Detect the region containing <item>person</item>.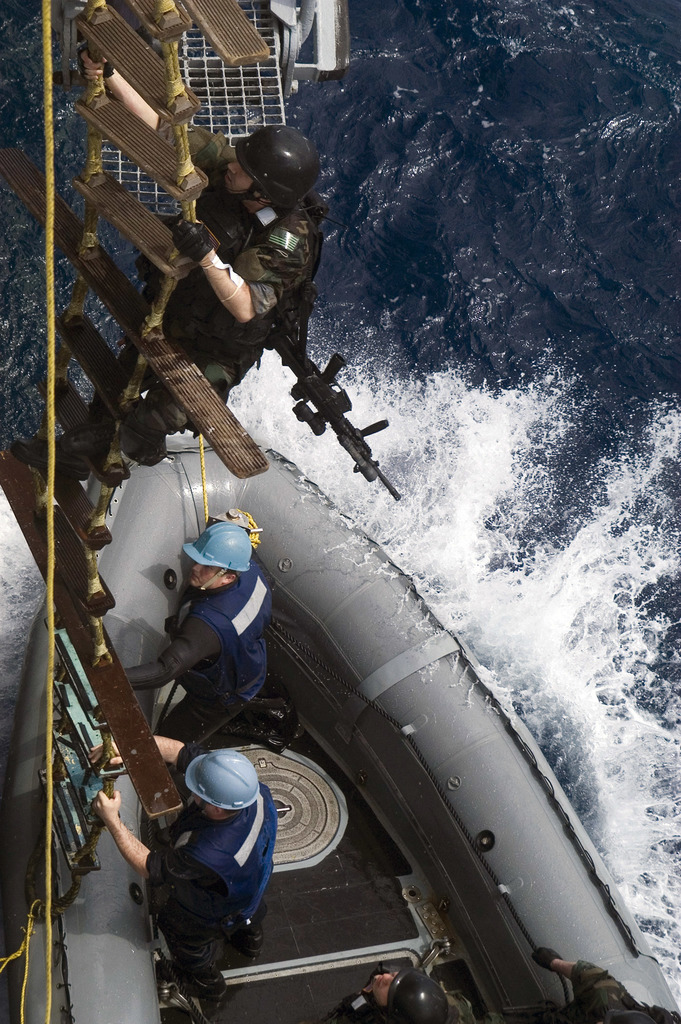
{"left": 119, "top": 517, "right": 271, "bottom": 769}.
